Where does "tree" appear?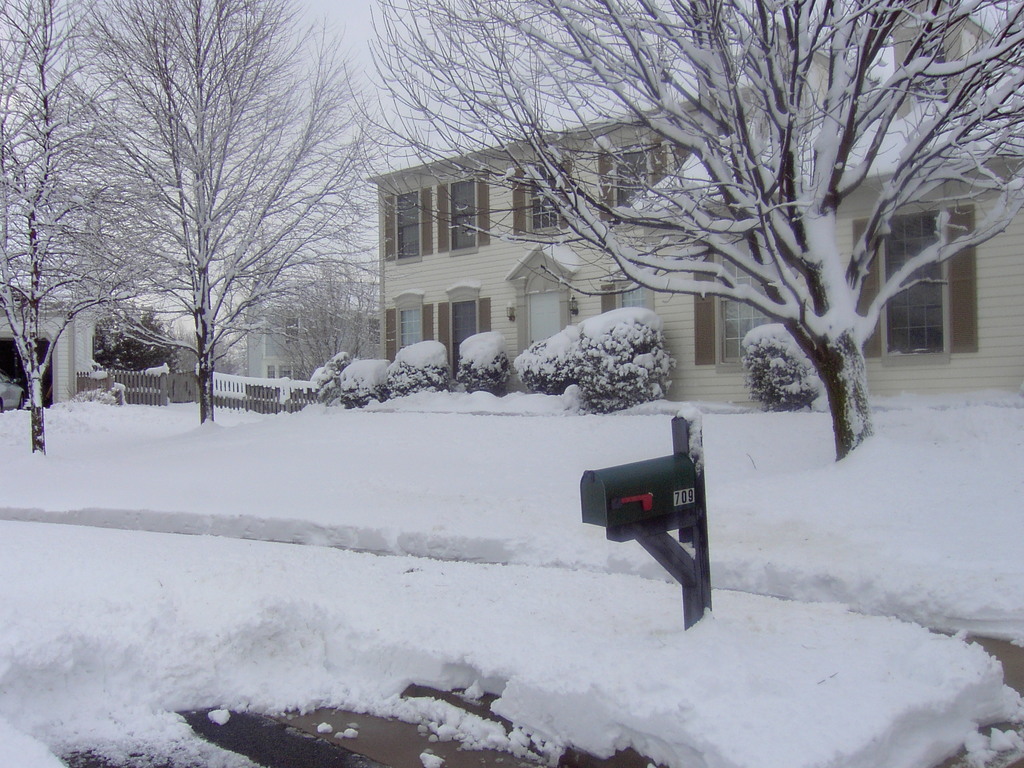
Appears at detection(333, 0, 1023, 465).
